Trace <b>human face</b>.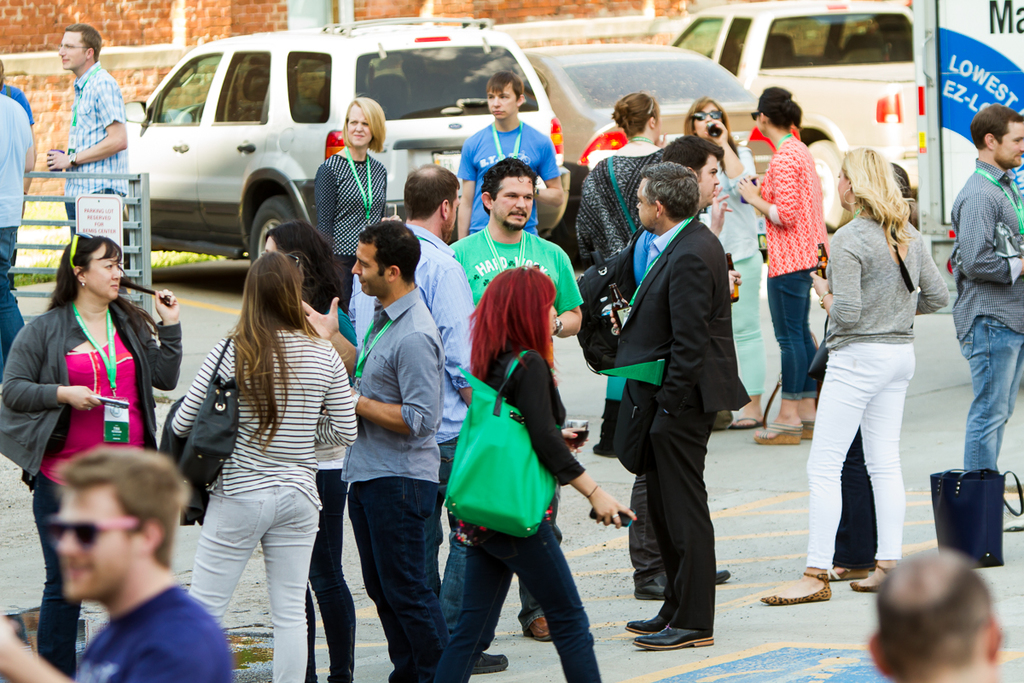
Traced to [x1=348, y1=106, x2=368, y2=148].
